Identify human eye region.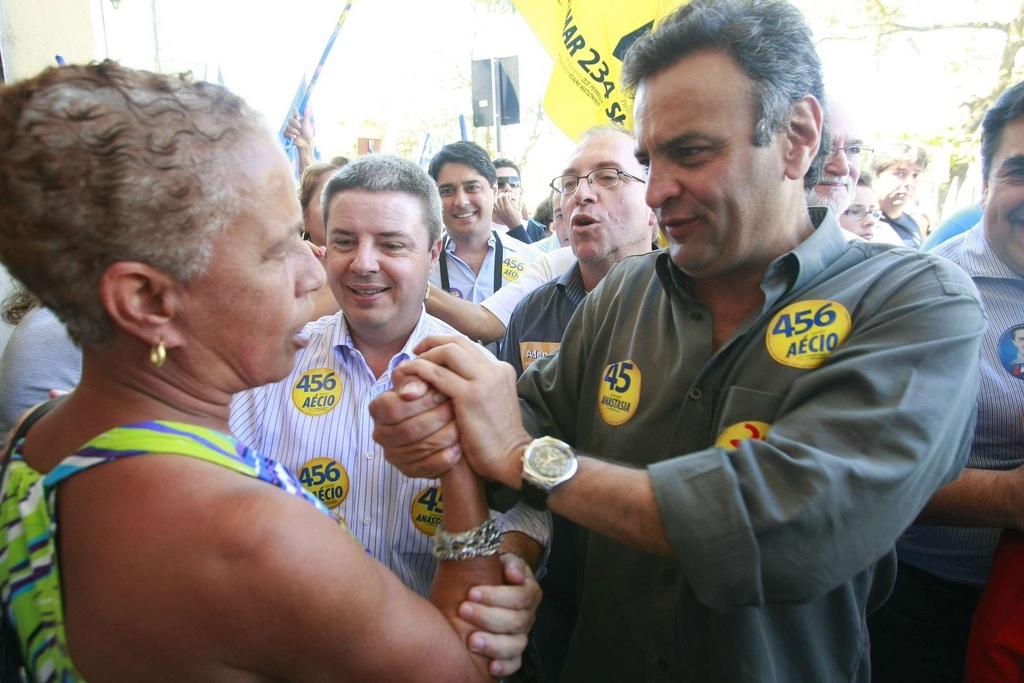
Region: select_region(639, 157, 650, 174).
